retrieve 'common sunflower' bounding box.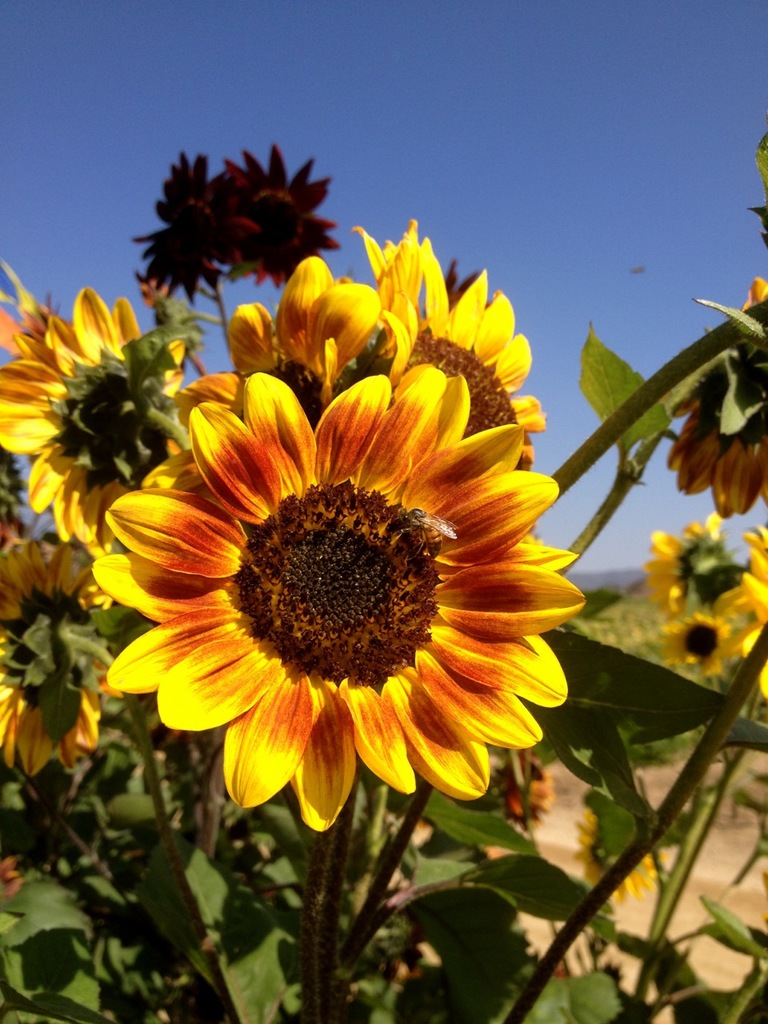
Bounding box: bbox=(253, 278, 401, 421).
